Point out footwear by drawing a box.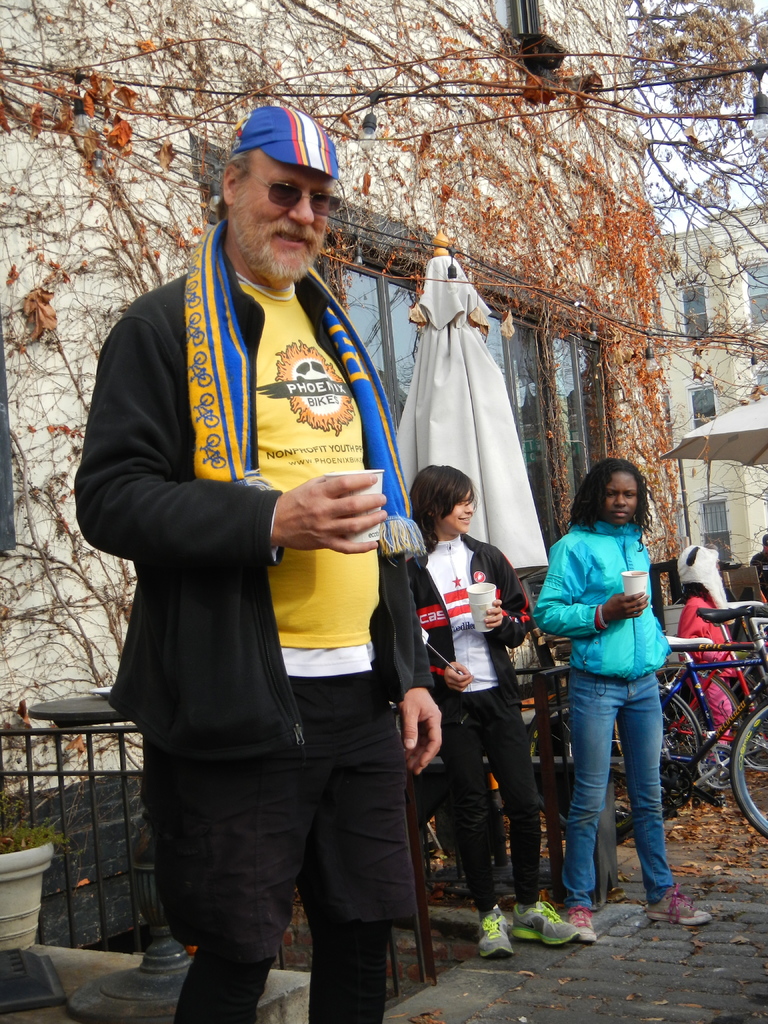
<bbox>514, 902, 580, 944</bbox>.
